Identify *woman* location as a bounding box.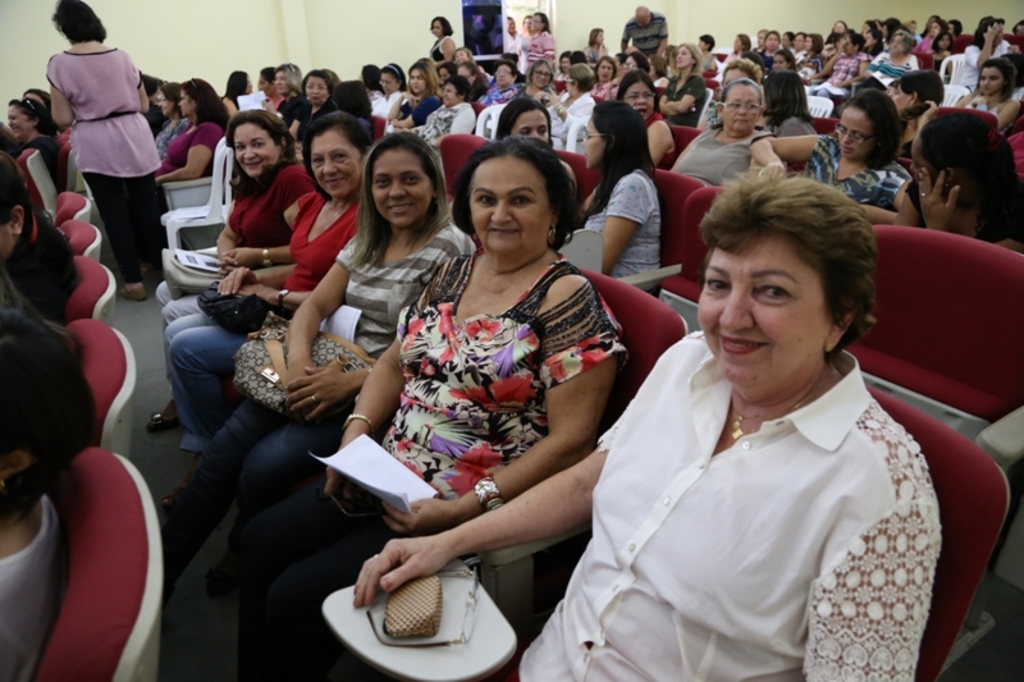
(357, 60, 385, 102).
